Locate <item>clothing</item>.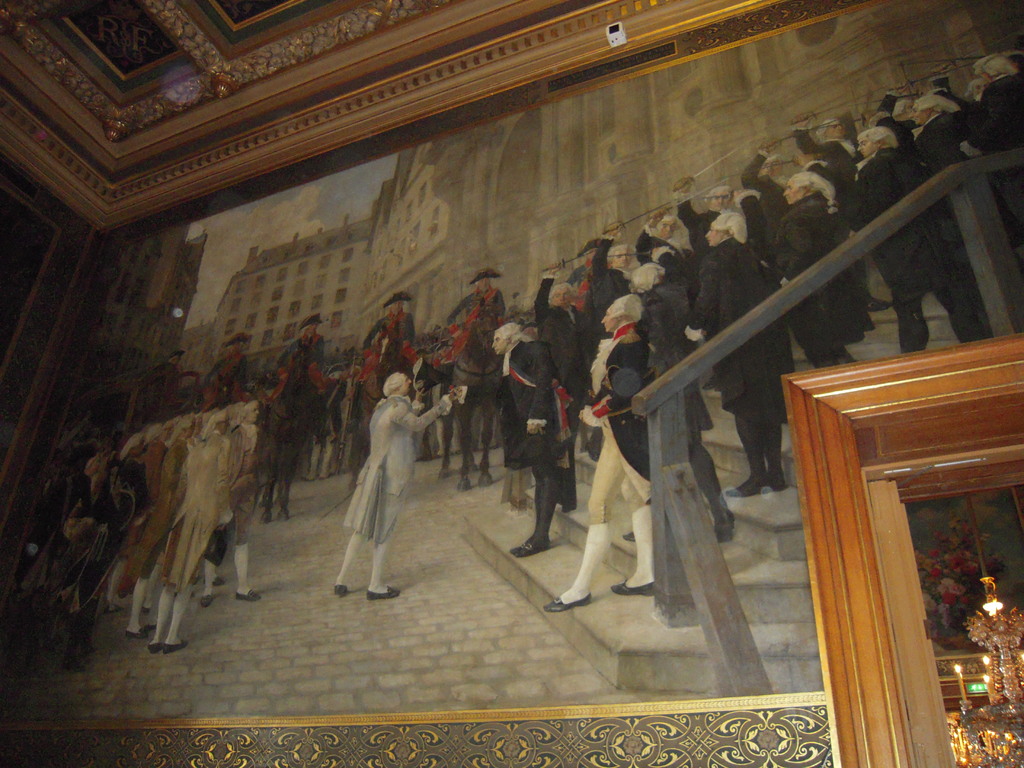
Bounding box: crop(584, 241, 640, 325).
